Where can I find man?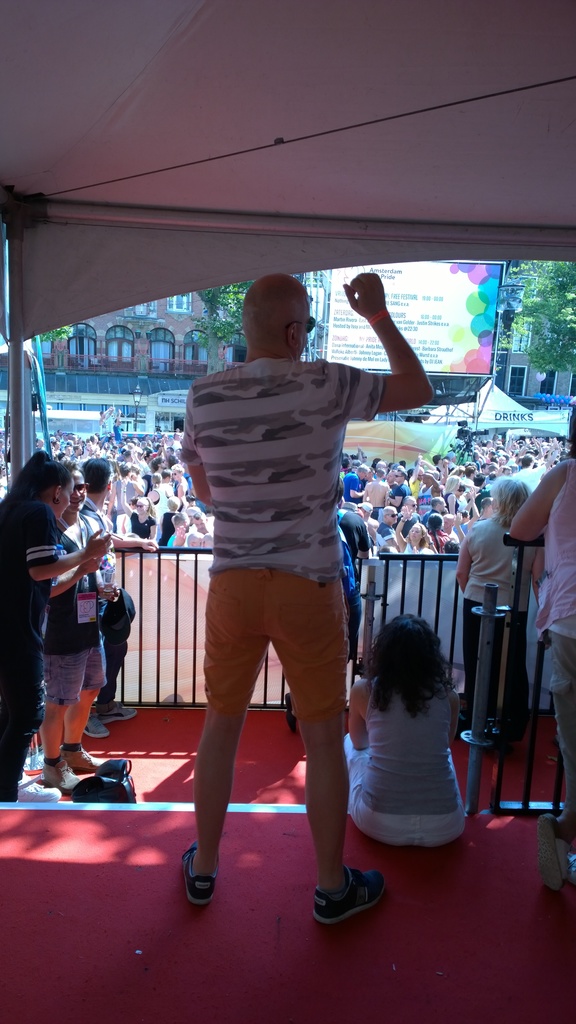
You can find it at (168, 279, 391, 932).
